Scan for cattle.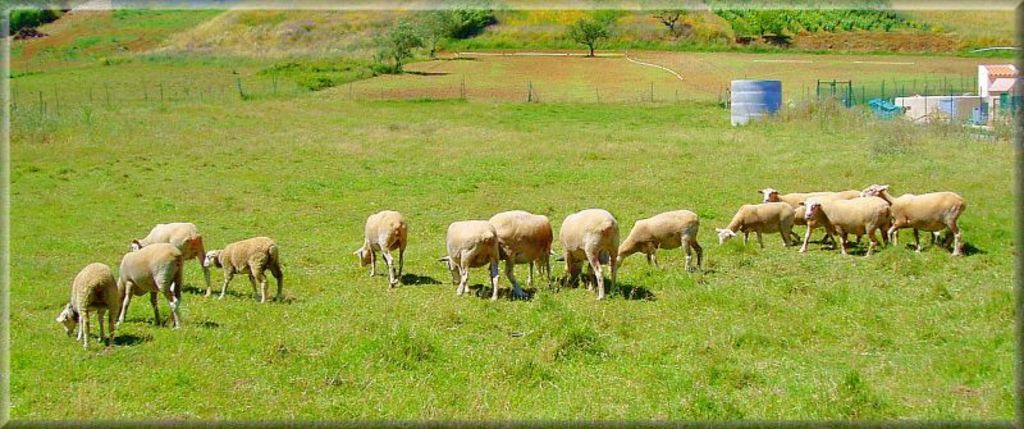
Scan result: 759,183,851,238.
